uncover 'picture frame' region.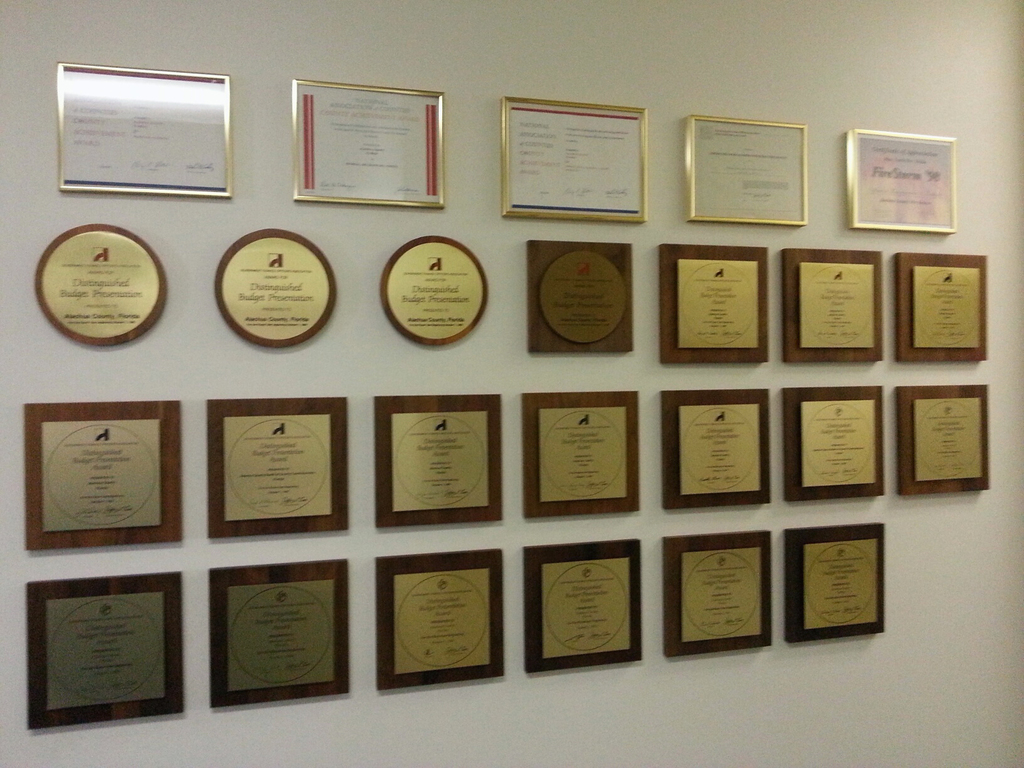
Uncovered: box(29, 568, 187, 732).
